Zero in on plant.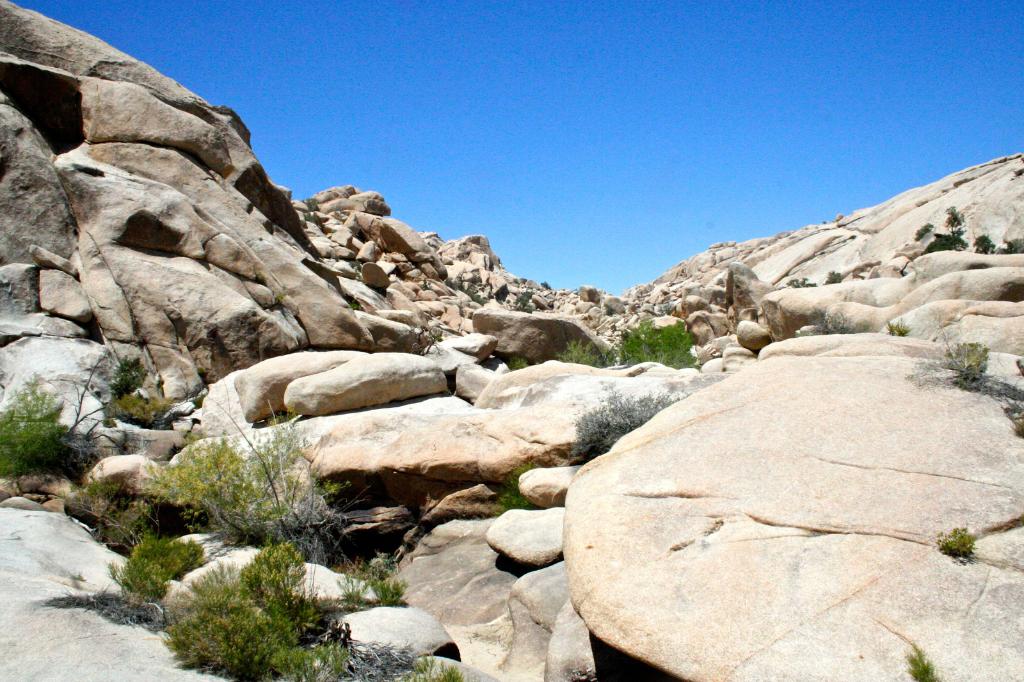
Zeroed in: (514, 289, 535, 313).
